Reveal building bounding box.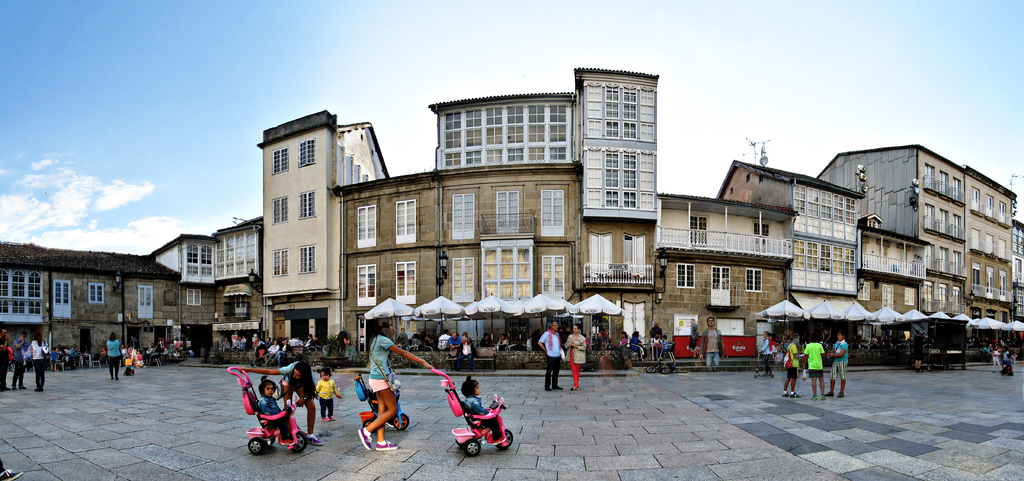
Revealed: x1=257 y1=109 x2=390 y2=350.
